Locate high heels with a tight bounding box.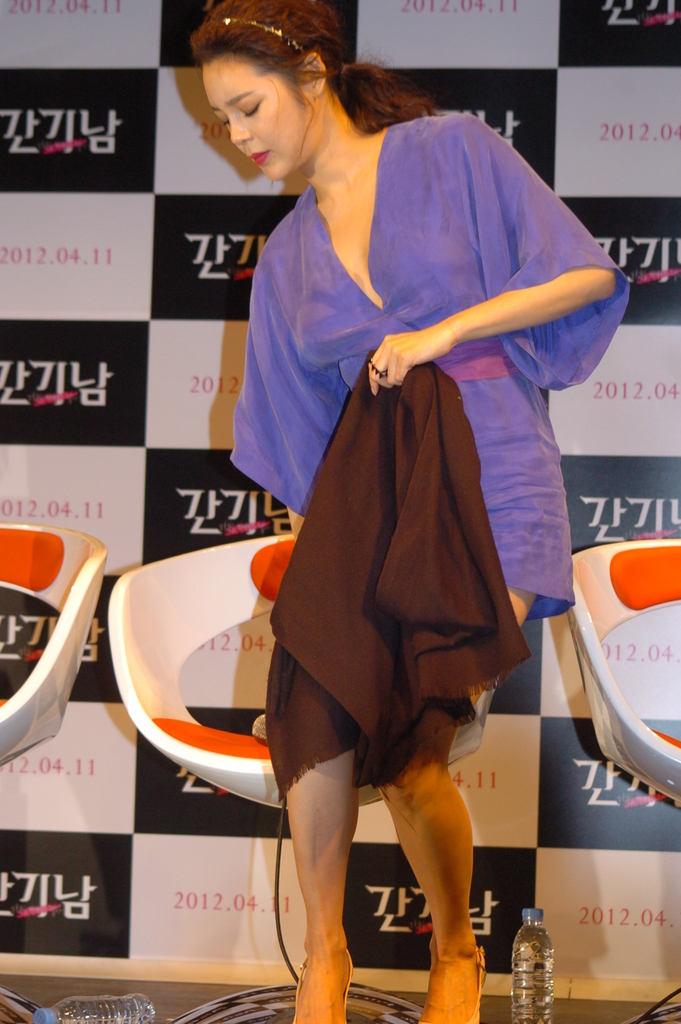
bbox(280, 945, 360, 1023).
